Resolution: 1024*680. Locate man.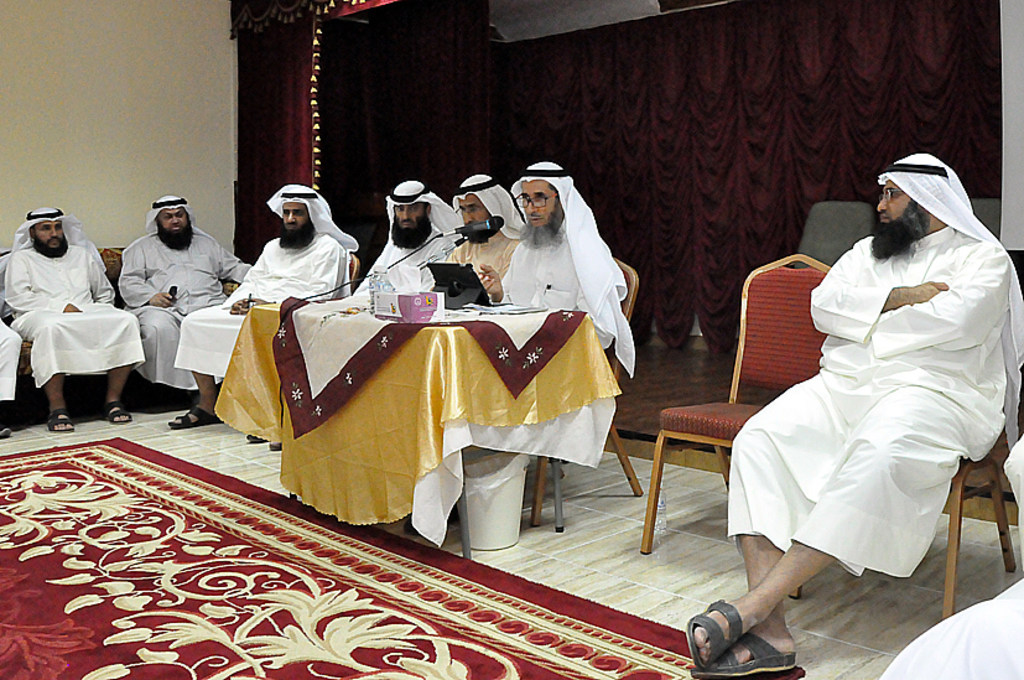
(left=337, top=181, right=458, bottom=307).
